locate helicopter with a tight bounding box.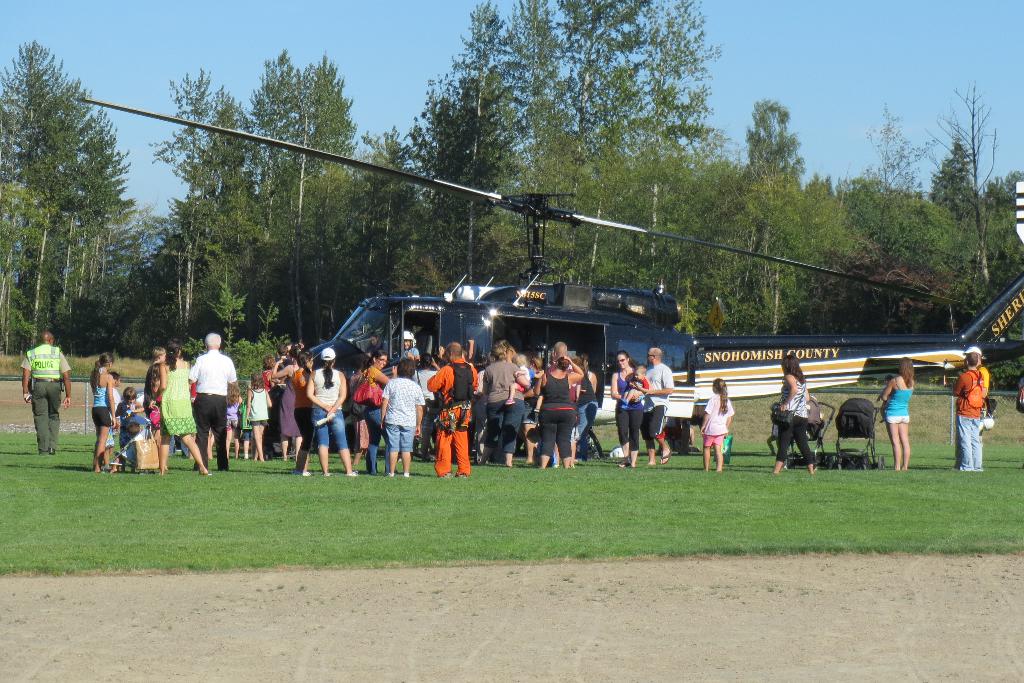
<box>116,155,966,458</box>.
